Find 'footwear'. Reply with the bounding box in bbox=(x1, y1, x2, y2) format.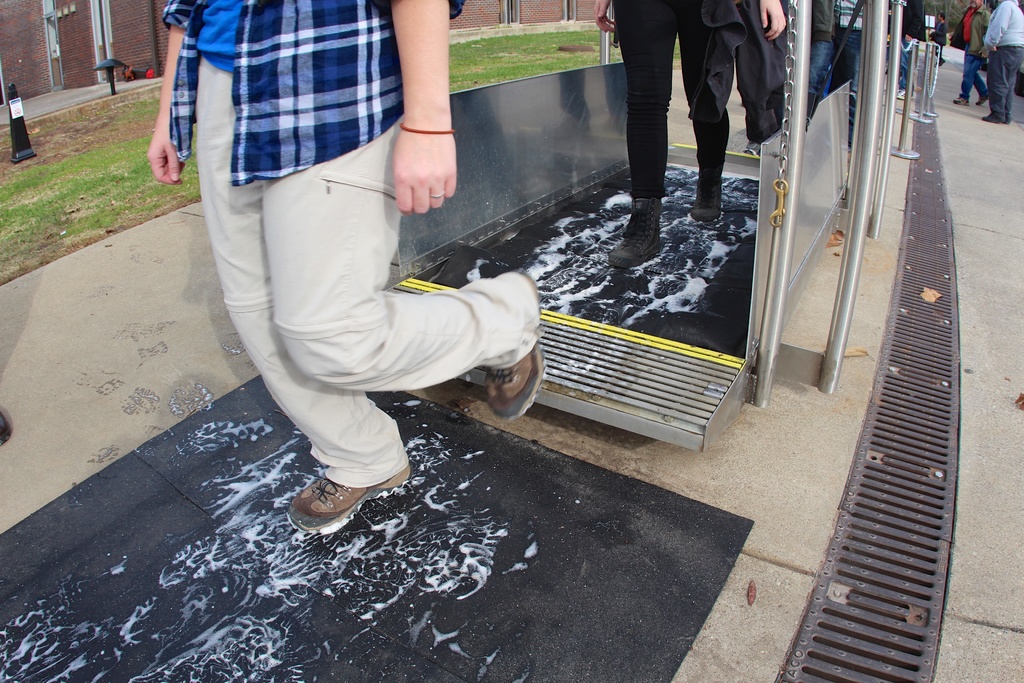
bbox=(981, 113, 1002, 124).
